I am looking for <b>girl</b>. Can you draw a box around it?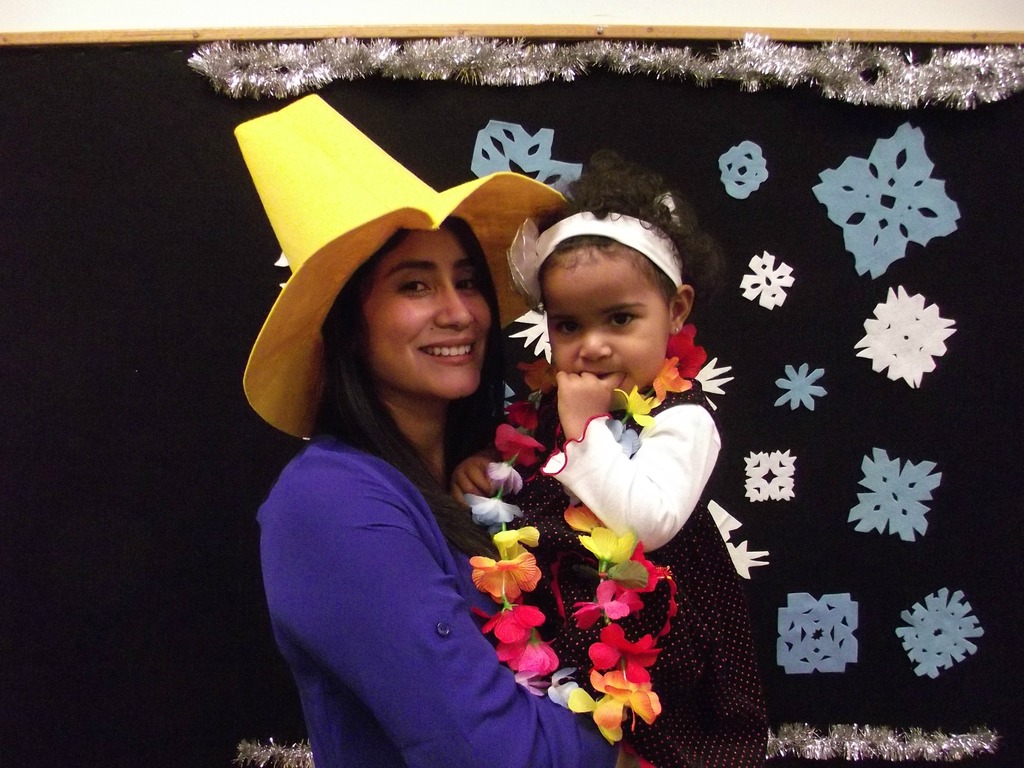
Sure, the bounding box is (449, 145, 768, 767).
